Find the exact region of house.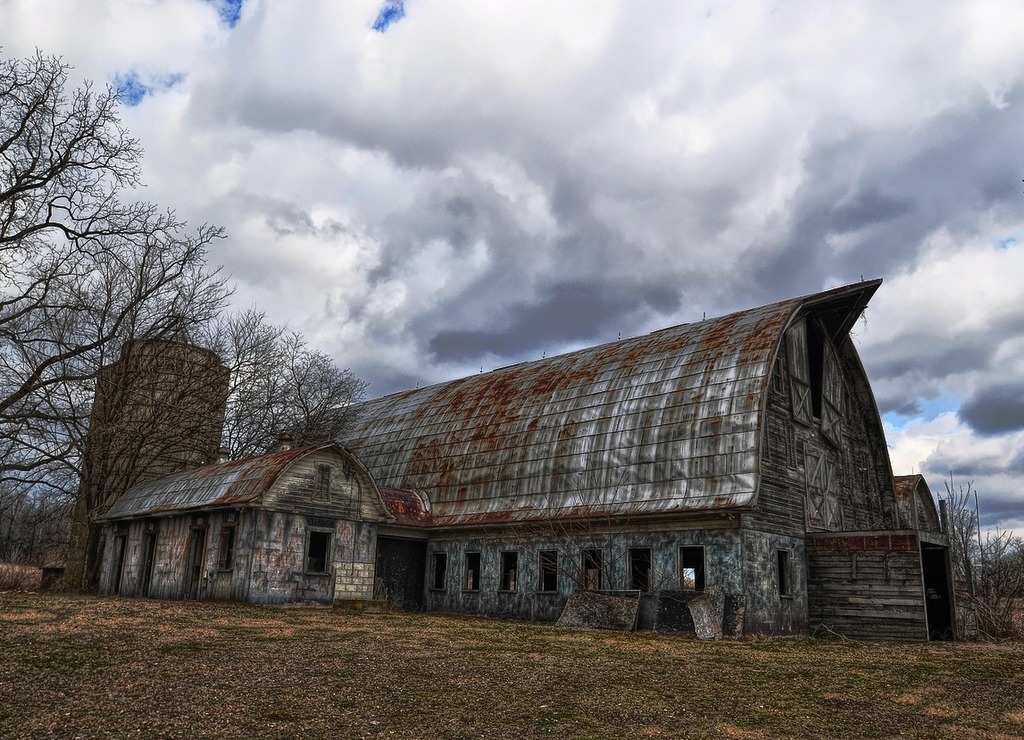
Exact region: [left=102, top=440, right=407, bottom=605].
